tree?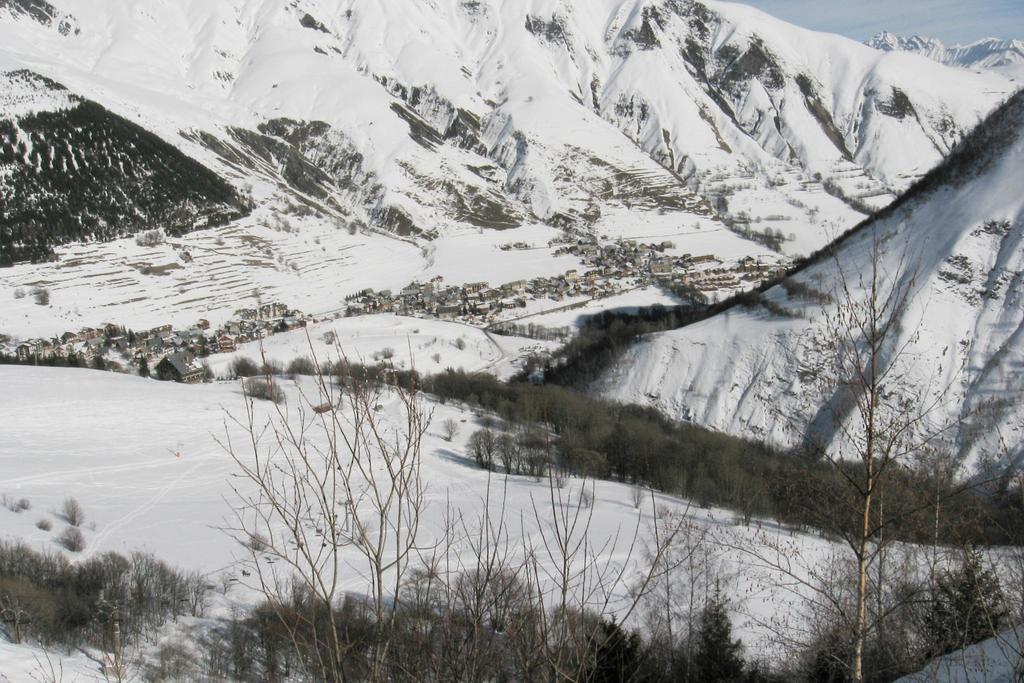
region(579, 488, 595, 506)
